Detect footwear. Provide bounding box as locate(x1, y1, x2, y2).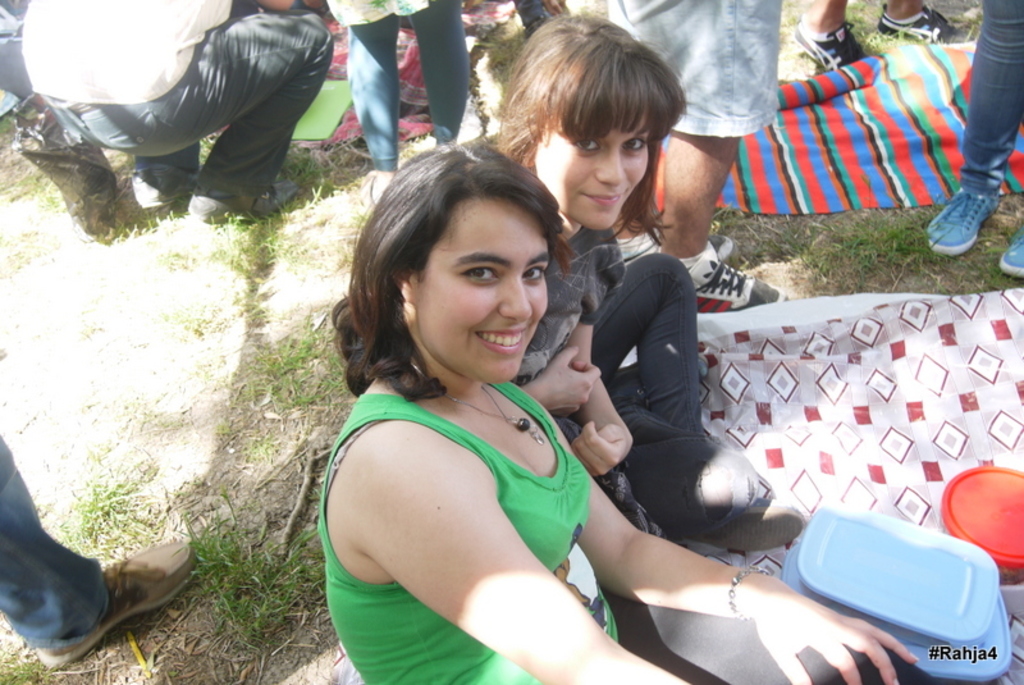
locate(358, 179, 383, 210).
